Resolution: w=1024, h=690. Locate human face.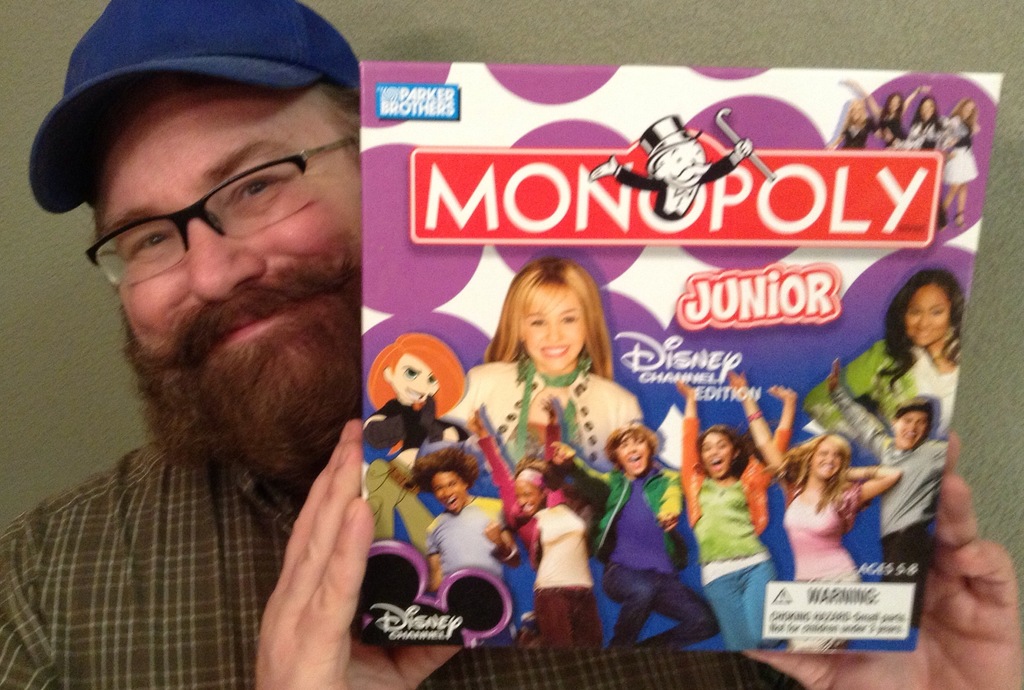
Rect(394, 355, 440, 406).
